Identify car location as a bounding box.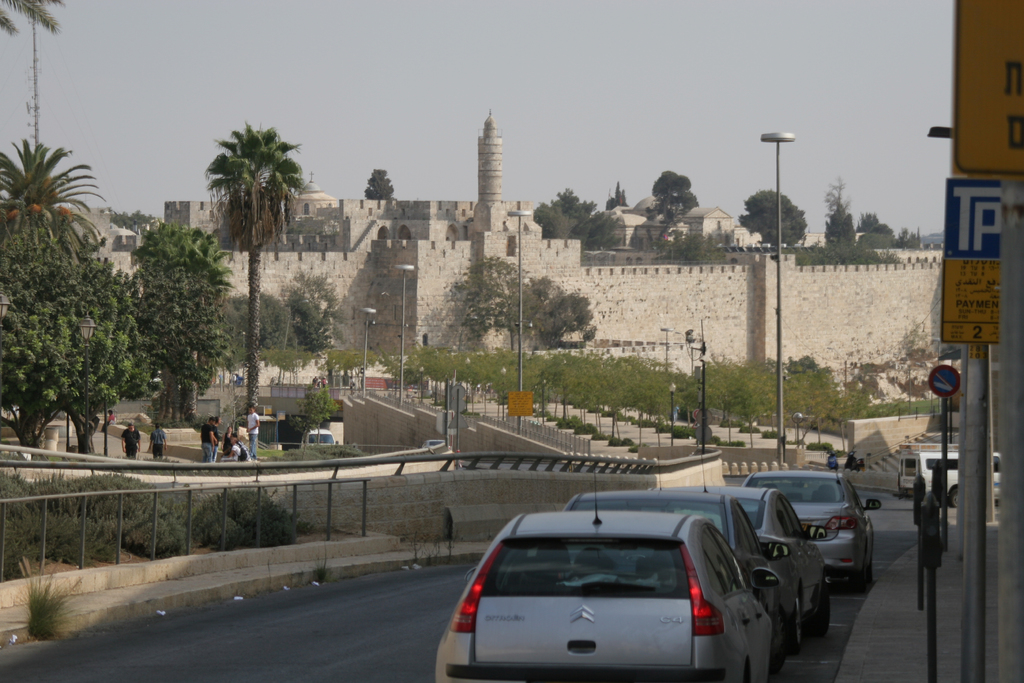
locate(740, 461, 879, 582).
